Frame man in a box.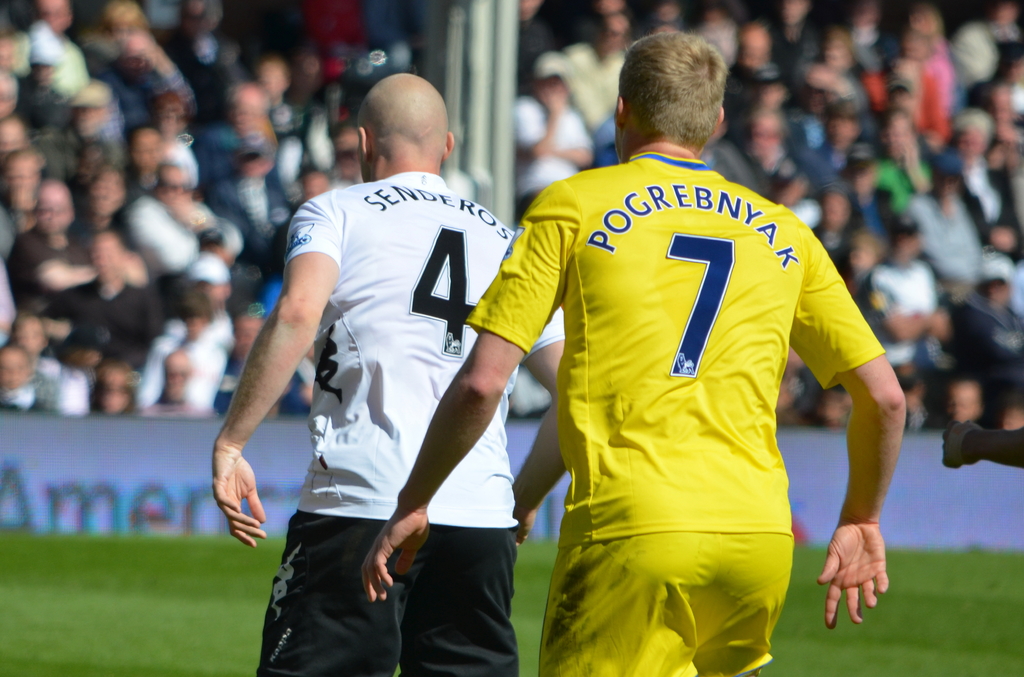
<bbox>22, 0, 93, 100</bbox>.
